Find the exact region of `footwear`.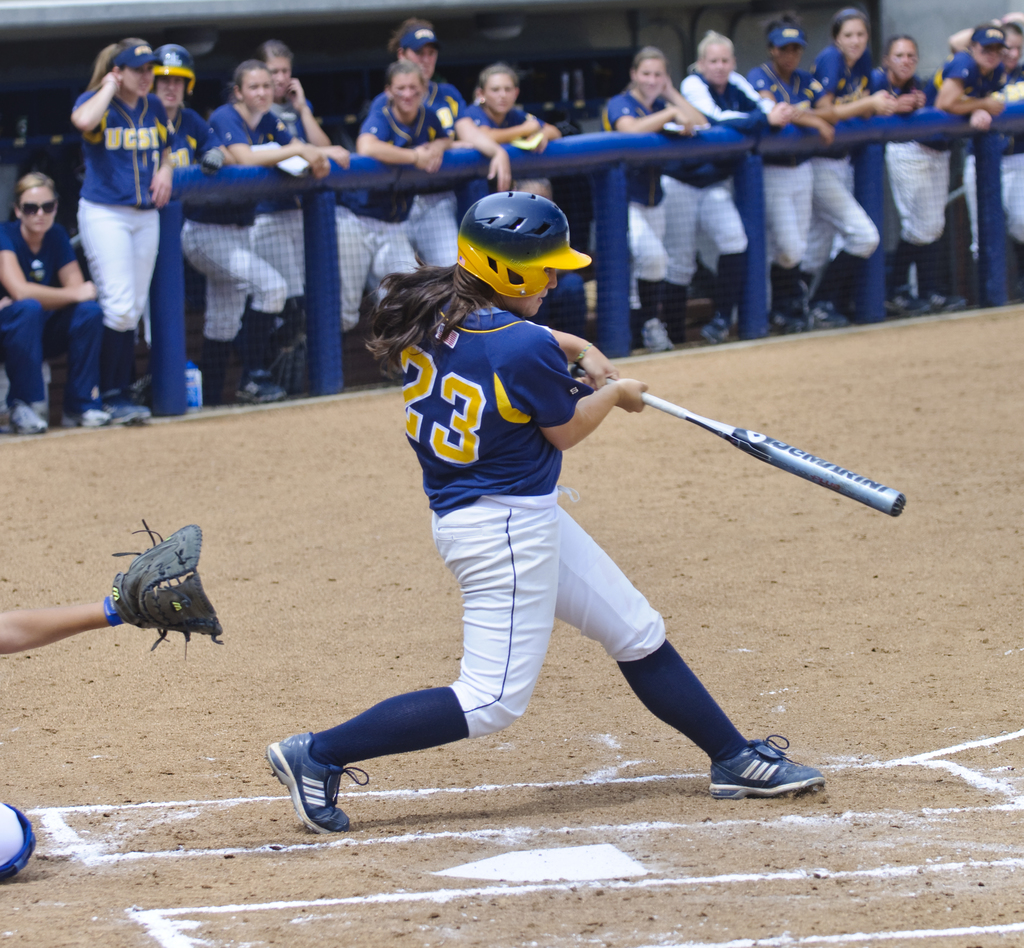
Exact region: left=788, top=314, right=809, bottom=336.
